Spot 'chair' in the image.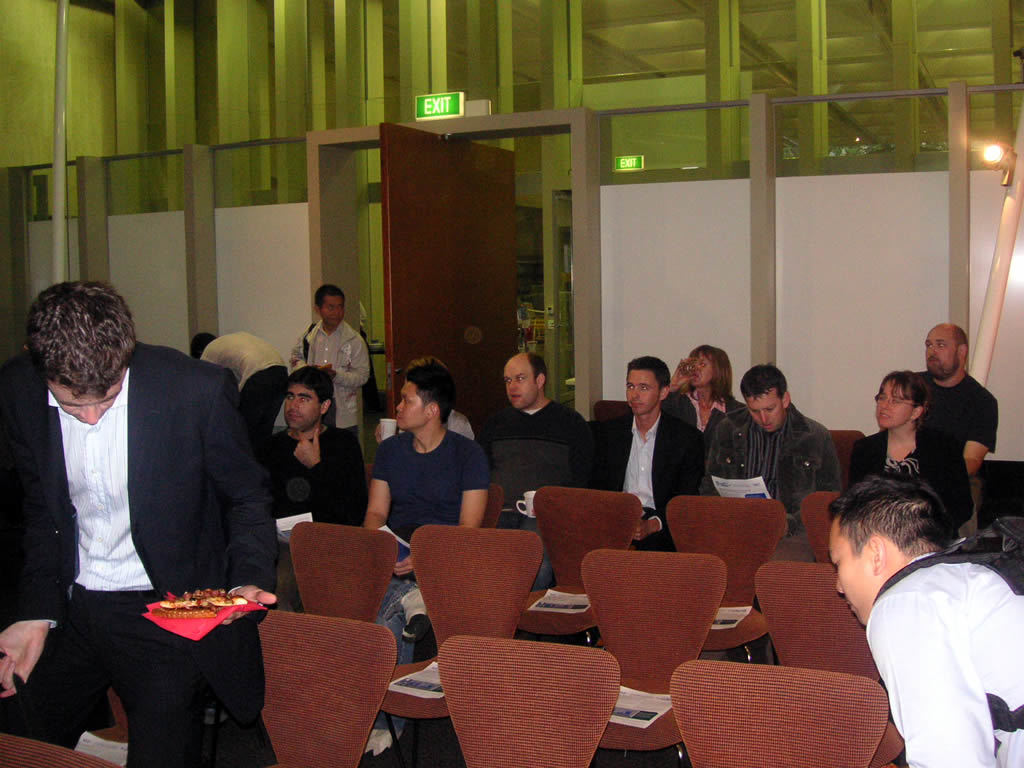
'chair' found at locate(287, 520, 403, 622).
